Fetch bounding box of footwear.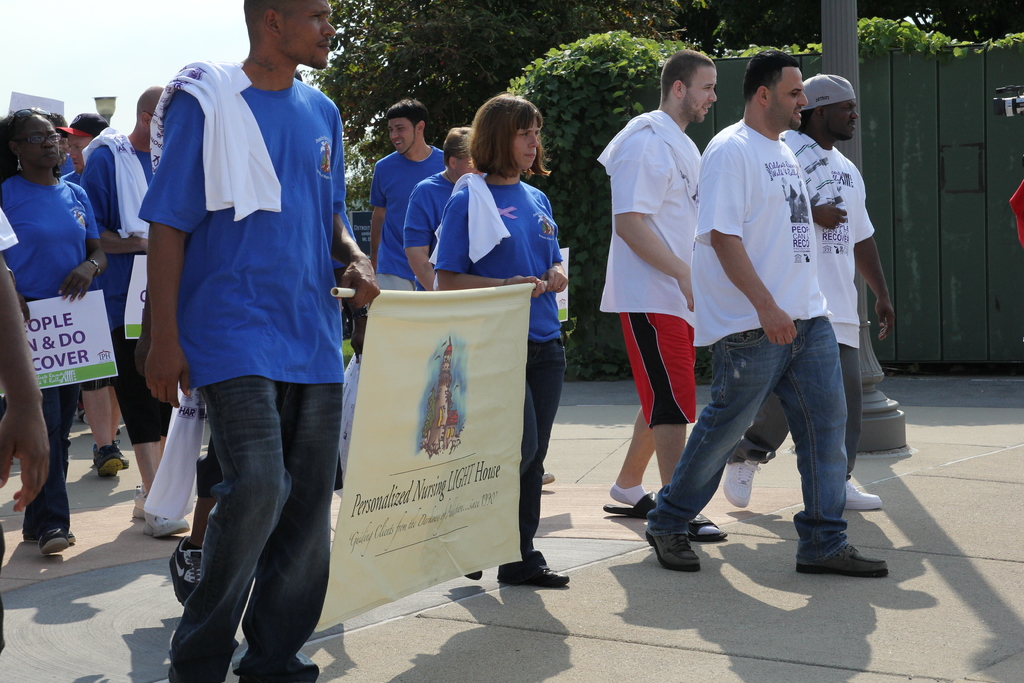
Bbox: box(27, 514, 77, 545).
